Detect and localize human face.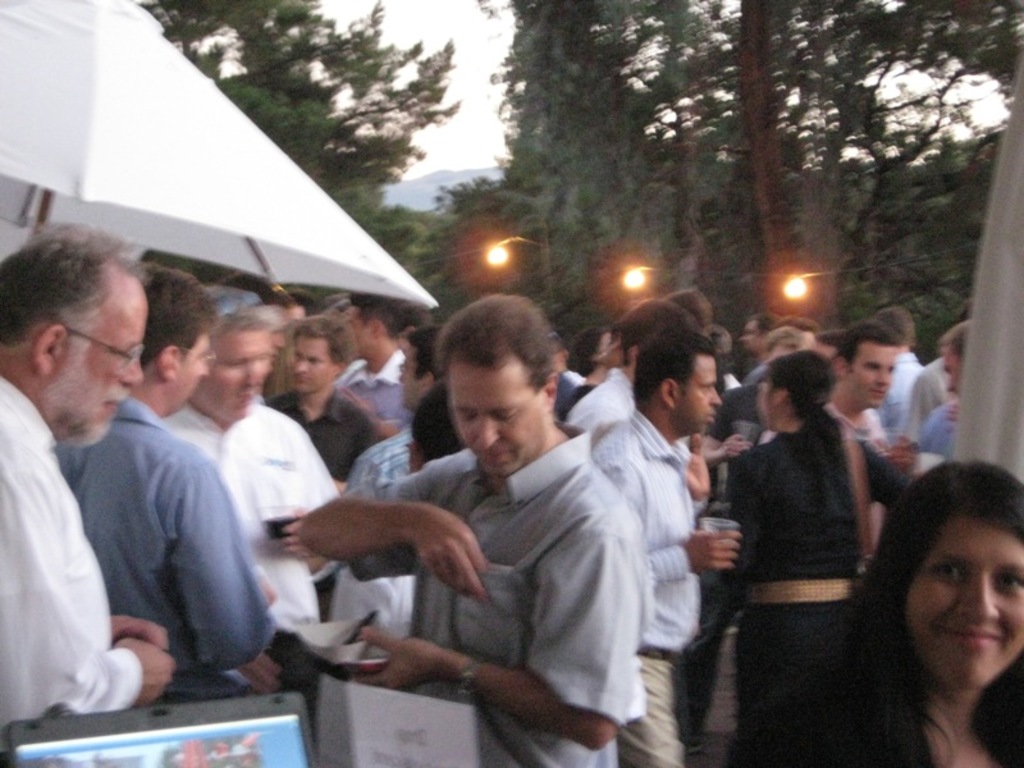
Localized at bbox(938, 349, 961, 385).
